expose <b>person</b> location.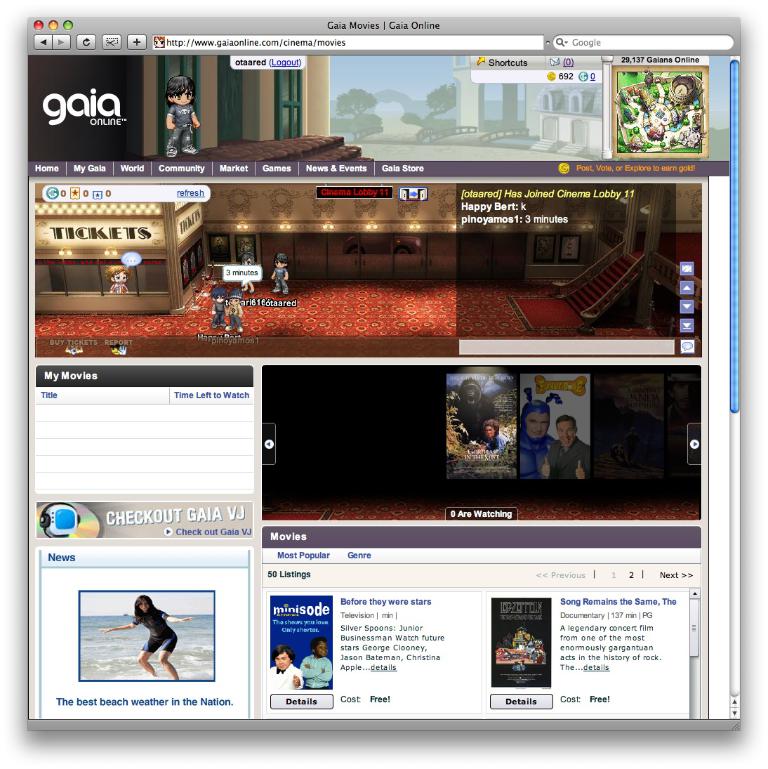
Exposed at <region>226, 286, 242, 329</region>.
